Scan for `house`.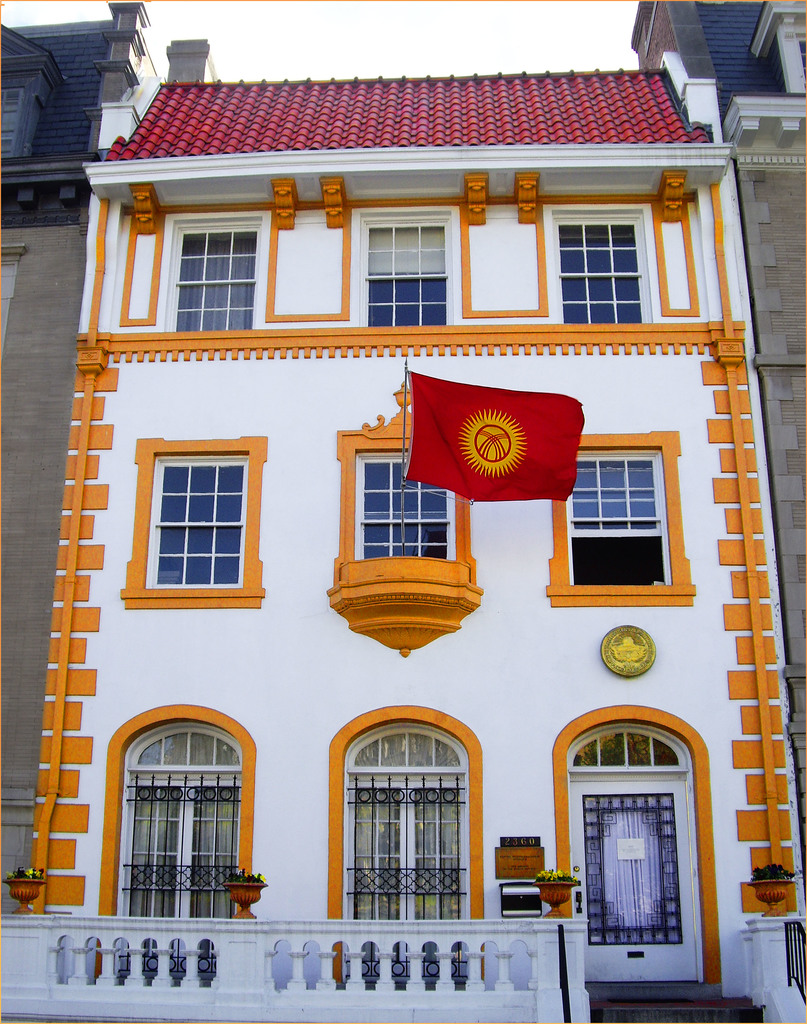
Scan result: box=[618, 1, 803, 827].
